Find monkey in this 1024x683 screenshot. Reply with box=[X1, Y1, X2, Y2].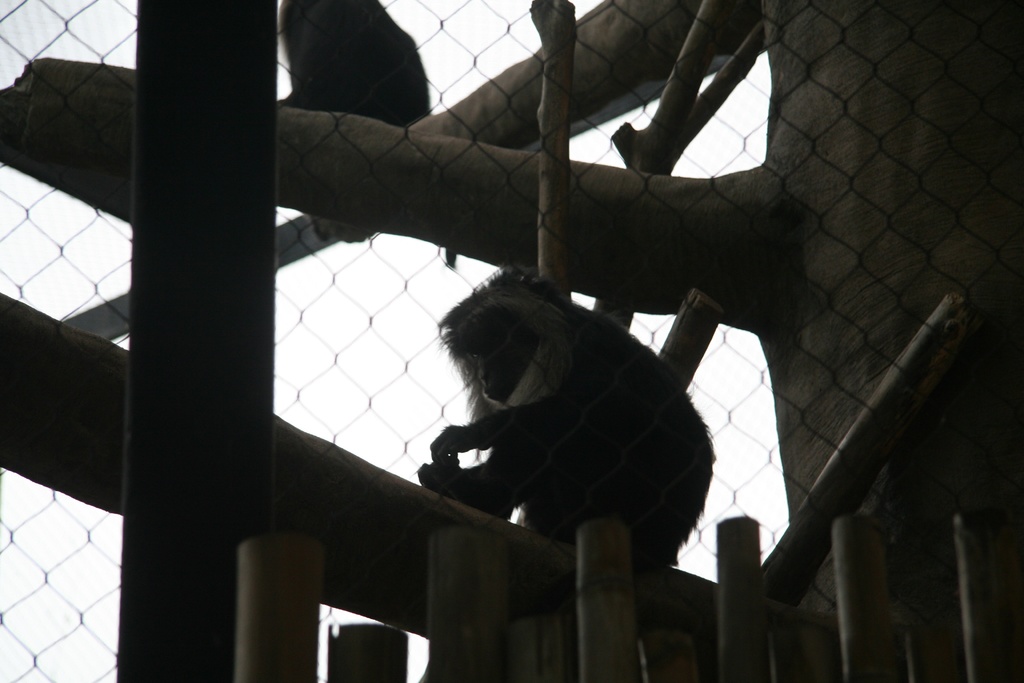
box=[416, 268, 715, 566].
